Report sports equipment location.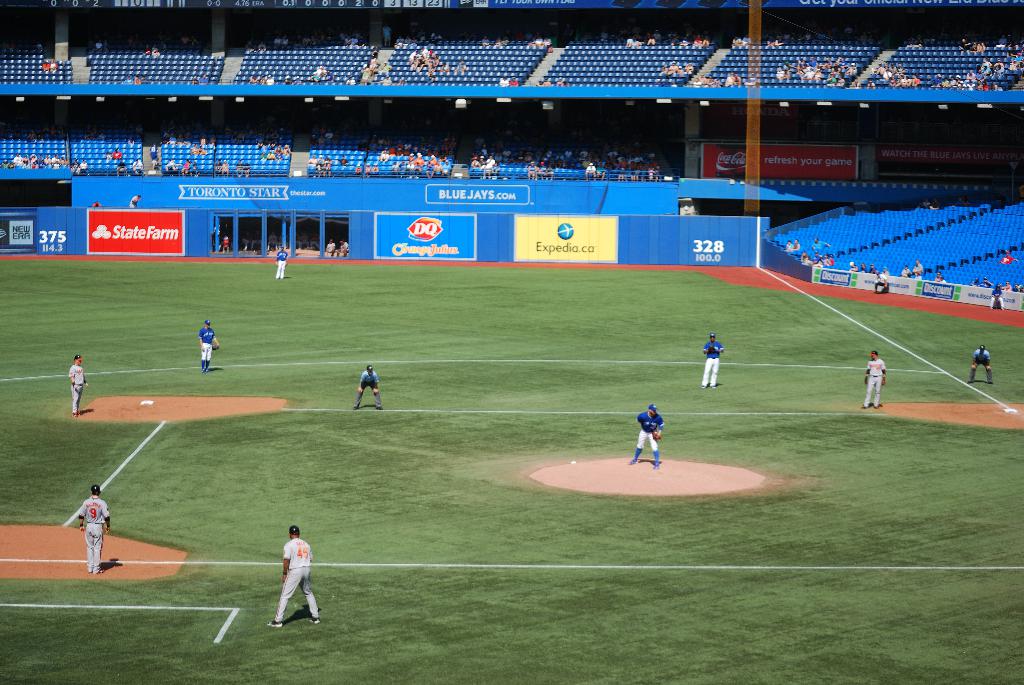
Report: bbox=(90, 484, 100, 496).
